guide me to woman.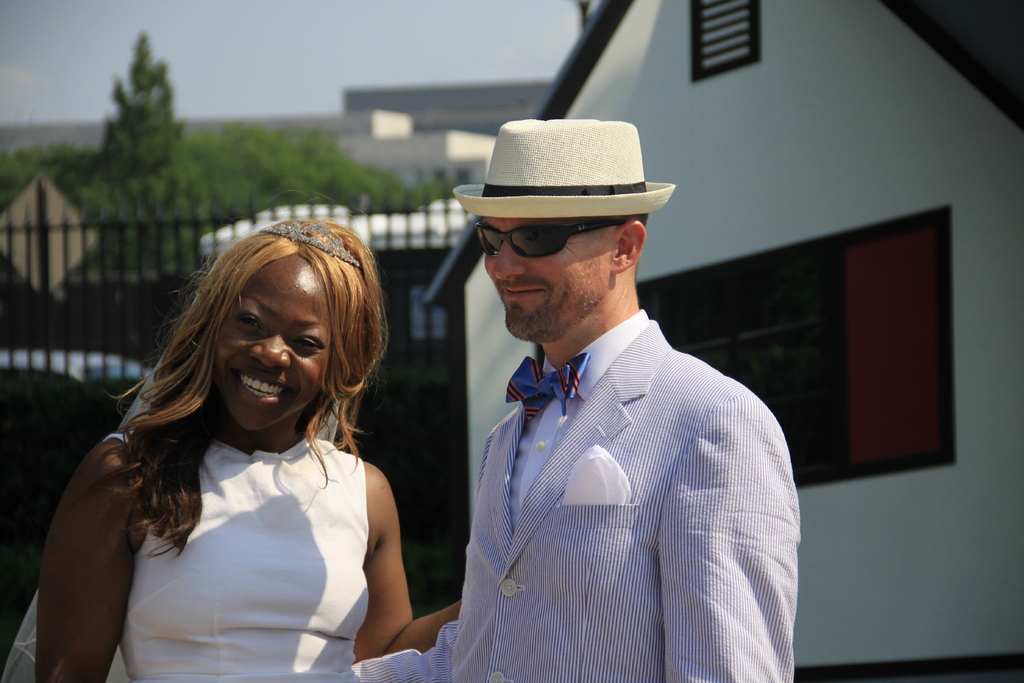
Guidance: rect(40, 191, 431, 672).
